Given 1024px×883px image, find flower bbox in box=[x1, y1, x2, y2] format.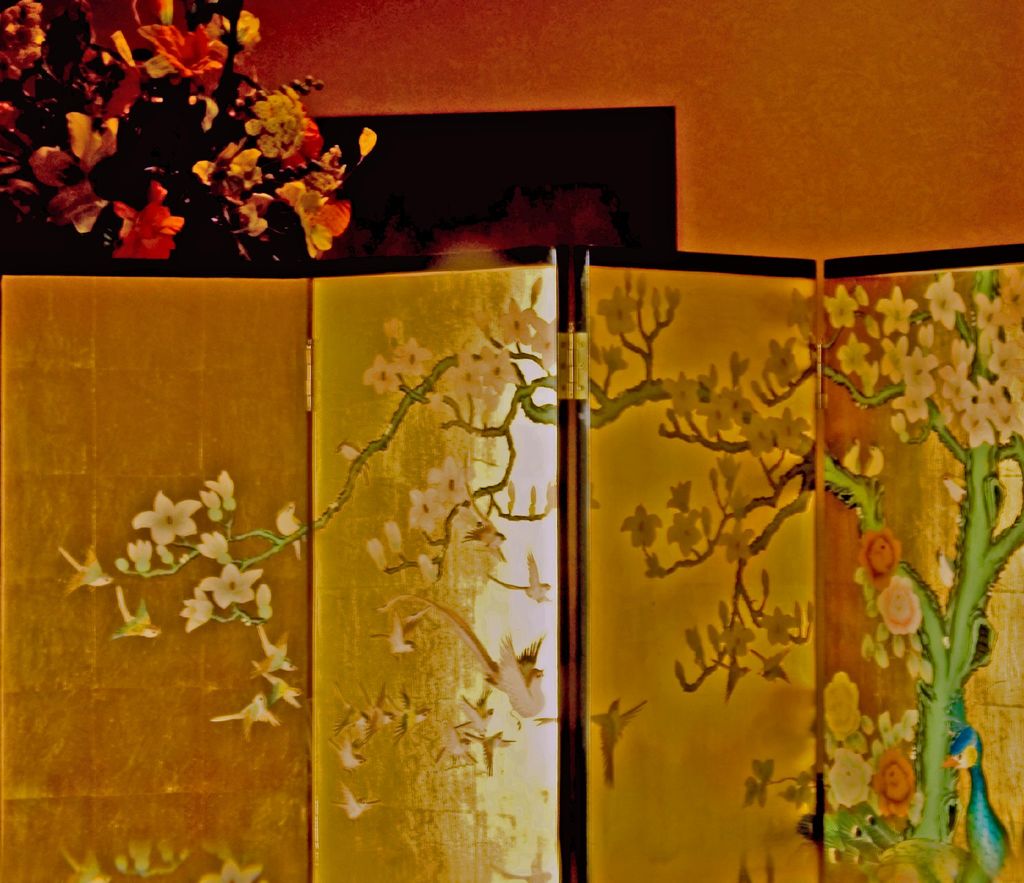
box=[121, 485, 202, 556].
